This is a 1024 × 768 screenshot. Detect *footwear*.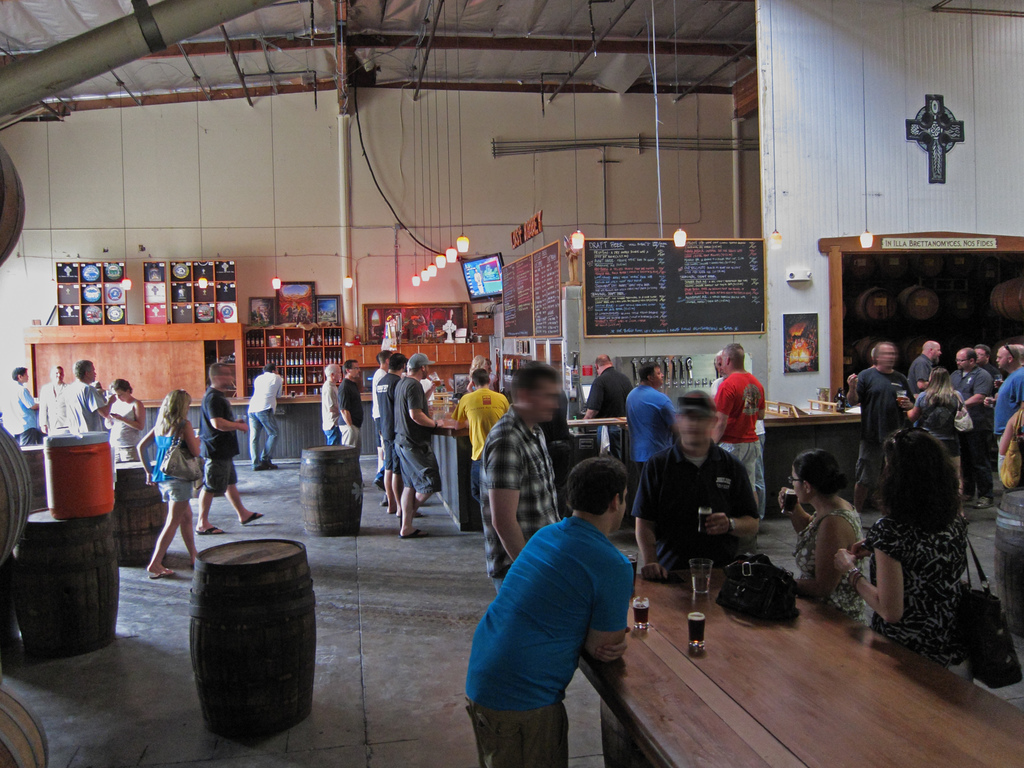
Rect(974, 492, 996, 509).
